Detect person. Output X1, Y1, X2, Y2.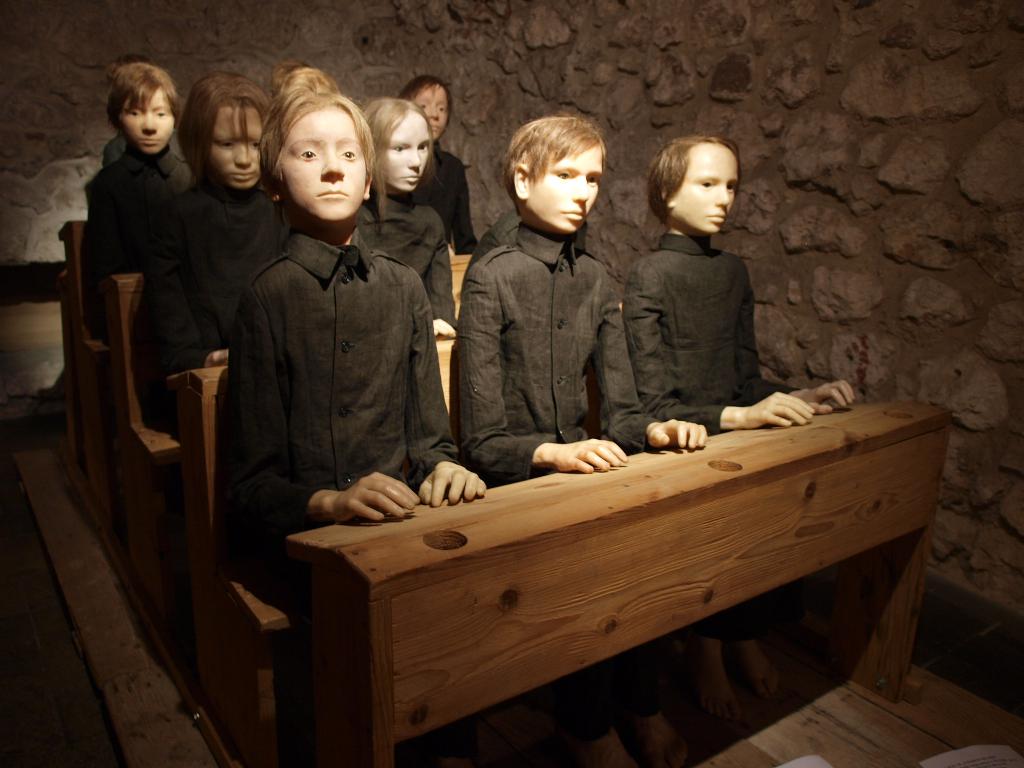
205, 77, 445, 627.
